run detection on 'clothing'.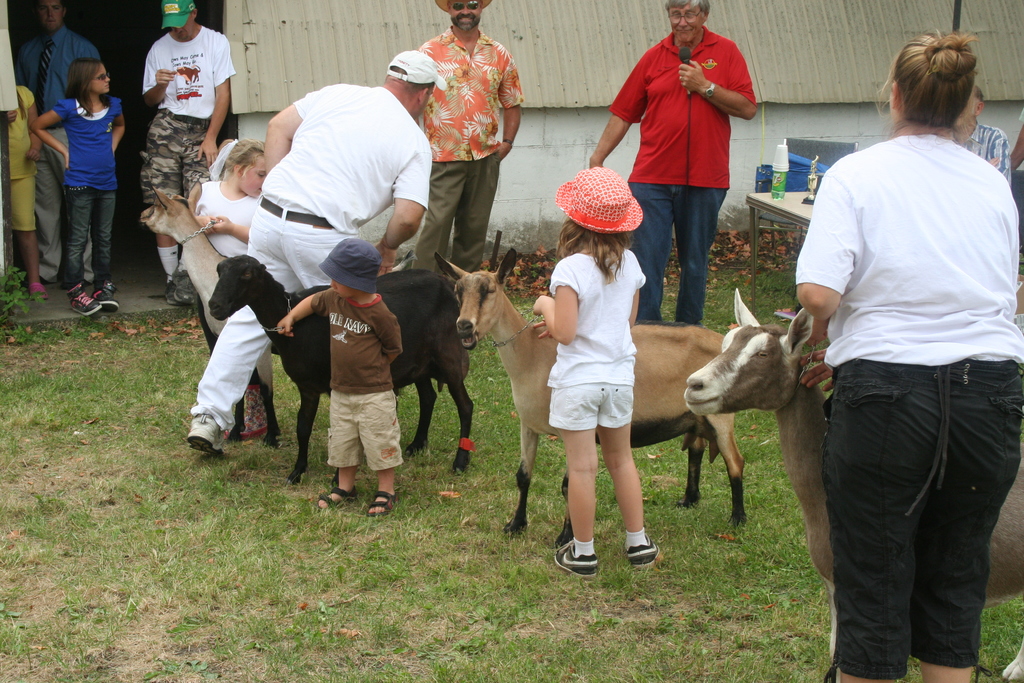
Result: <region>0, 19, 95, 270</region>.
